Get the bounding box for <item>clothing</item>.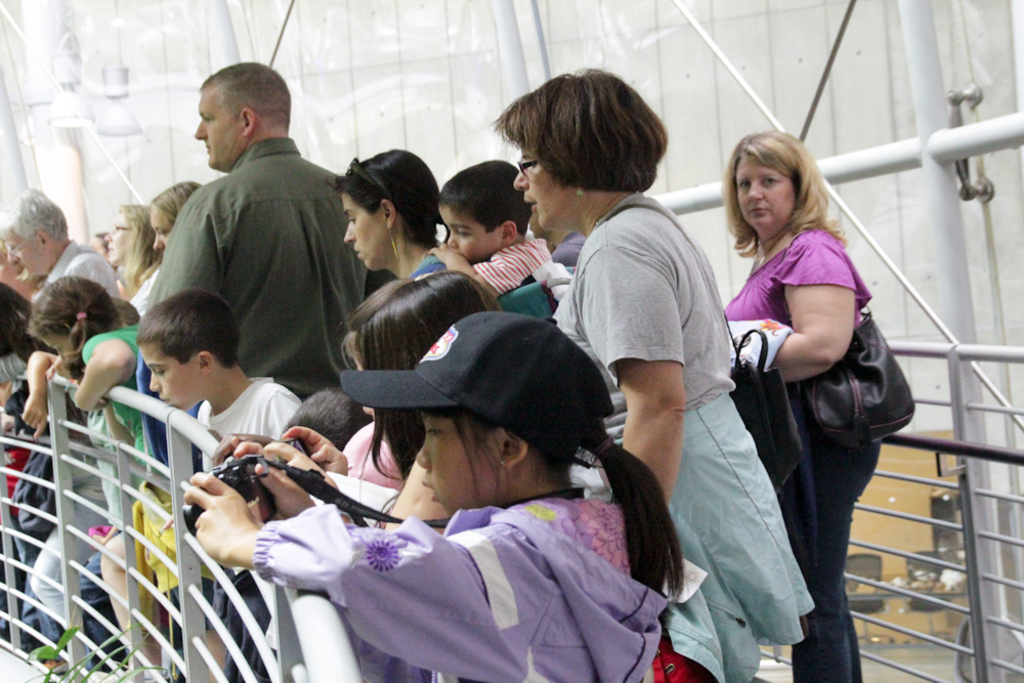
x1=261 y1=509 x2=666 y2=682.
